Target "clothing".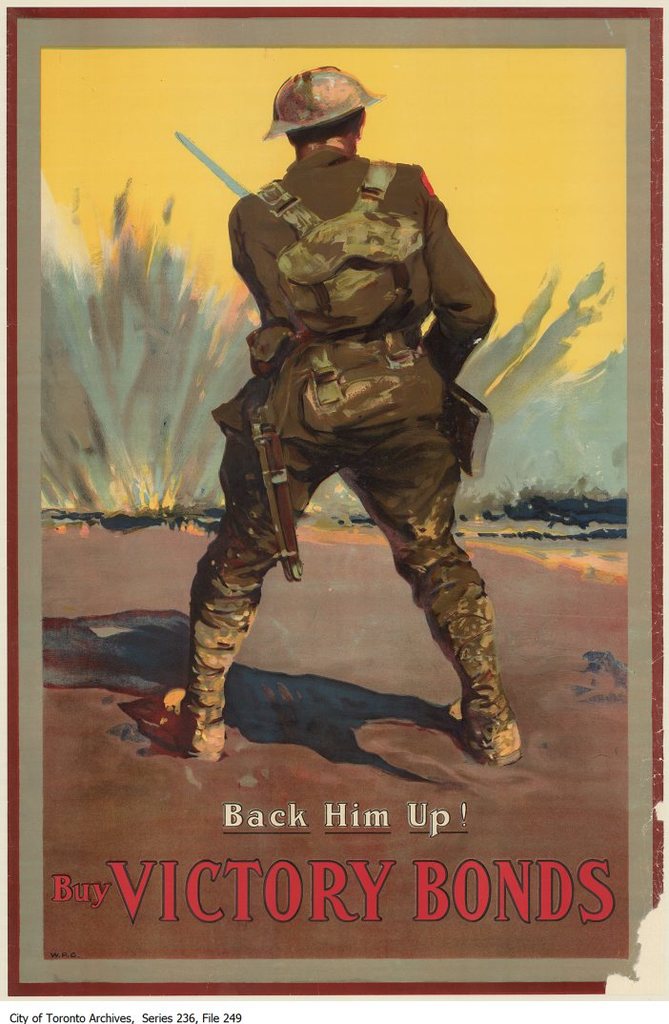
Target region: (x1=190, y1=147, x2=561, y2=757).
